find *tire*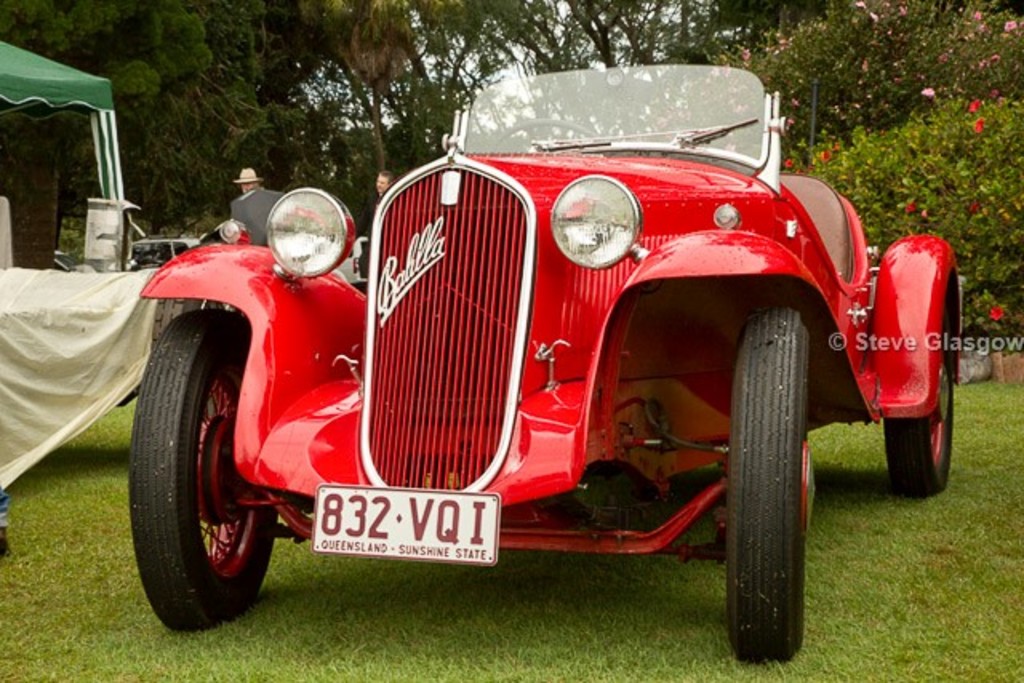
x1=731, y1=336, x2=821, y2=682
